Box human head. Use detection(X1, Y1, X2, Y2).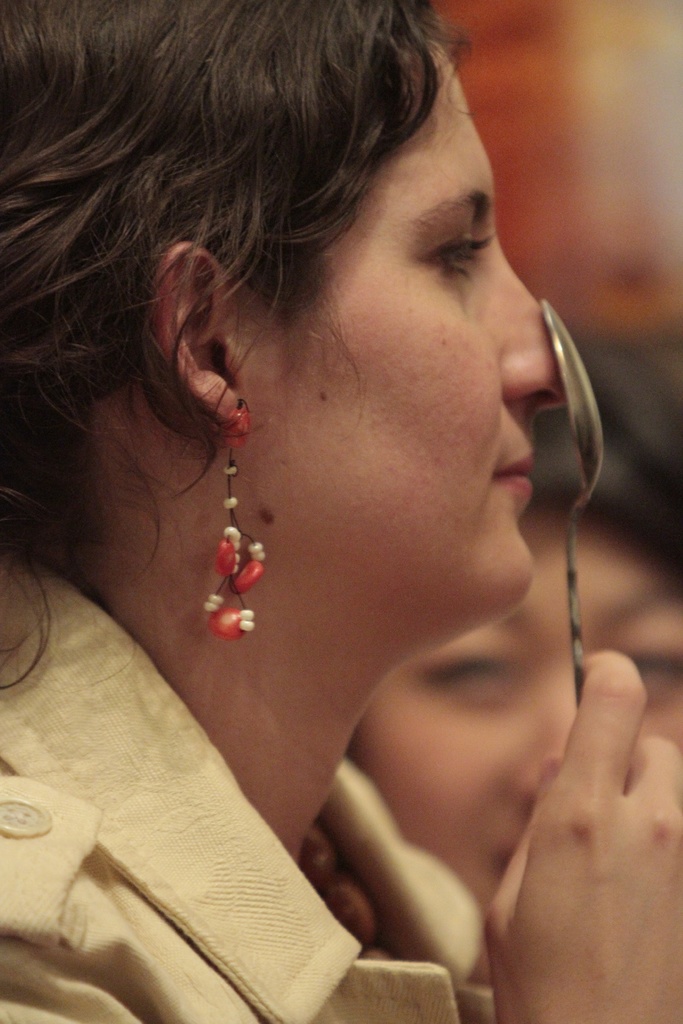
detection(45, 20, 520, 461).
